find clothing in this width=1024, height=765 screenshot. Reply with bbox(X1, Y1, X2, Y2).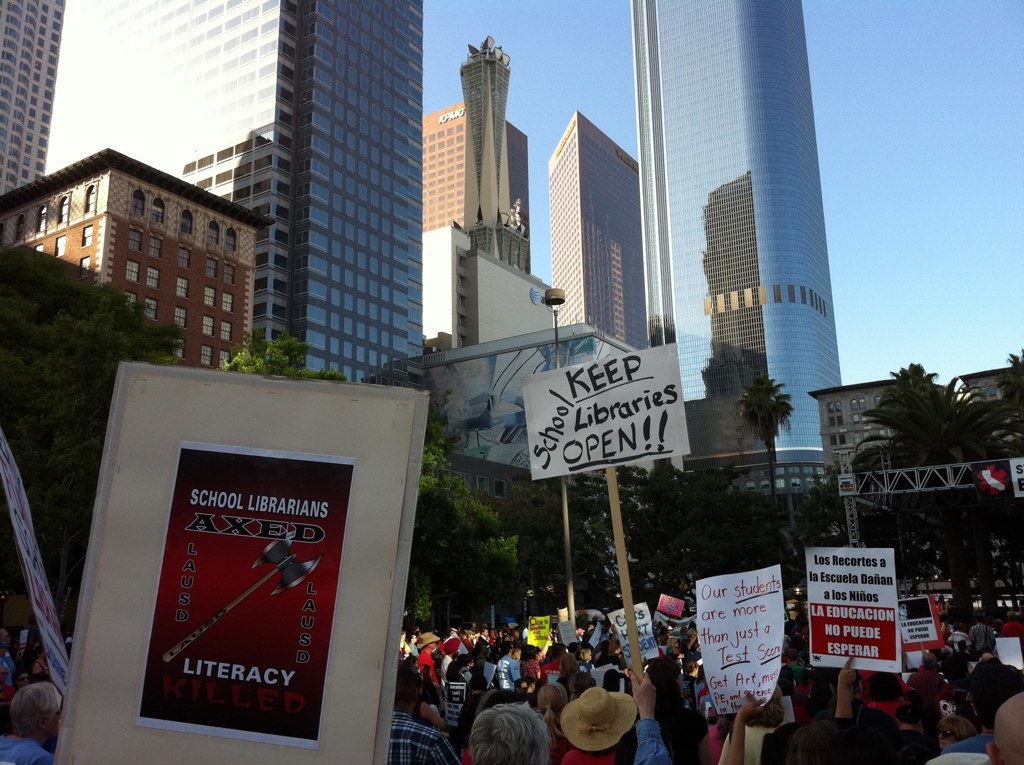
bbox(715, 720, 774, 764).
